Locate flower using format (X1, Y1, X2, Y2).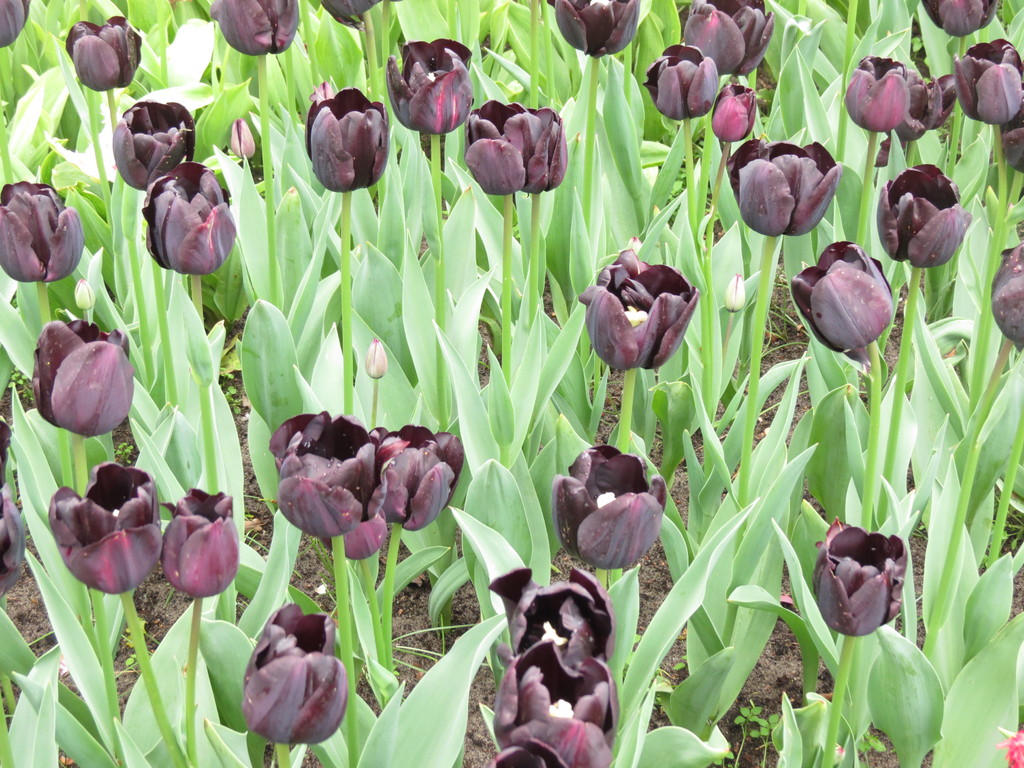
(237, 602, 348, 749).
